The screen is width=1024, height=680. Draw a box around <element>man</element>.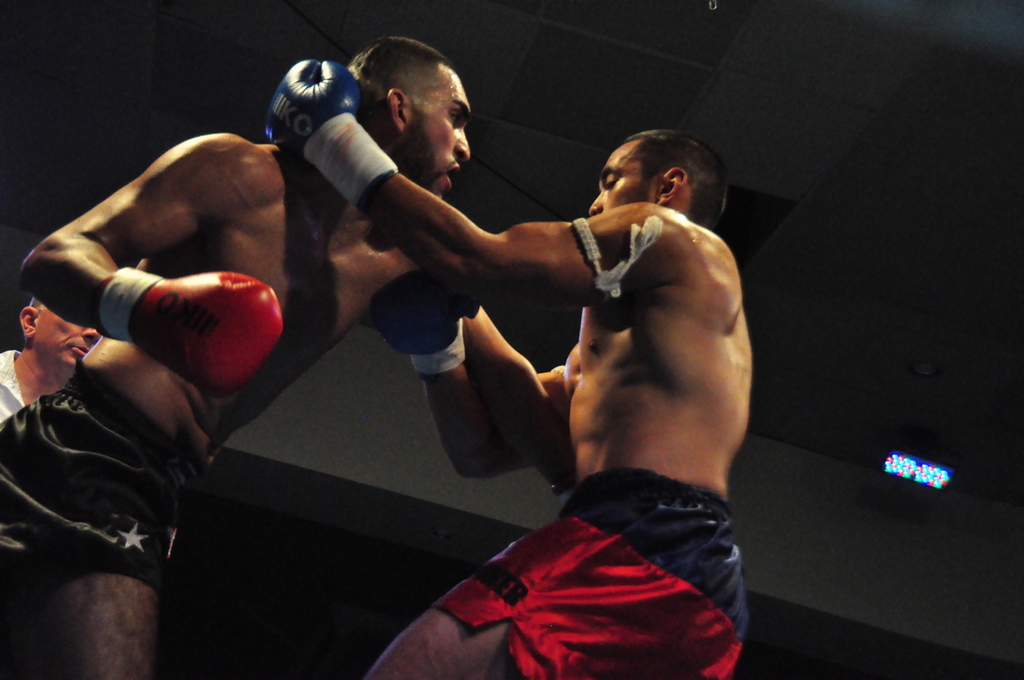
0, 39, 588, 677.
